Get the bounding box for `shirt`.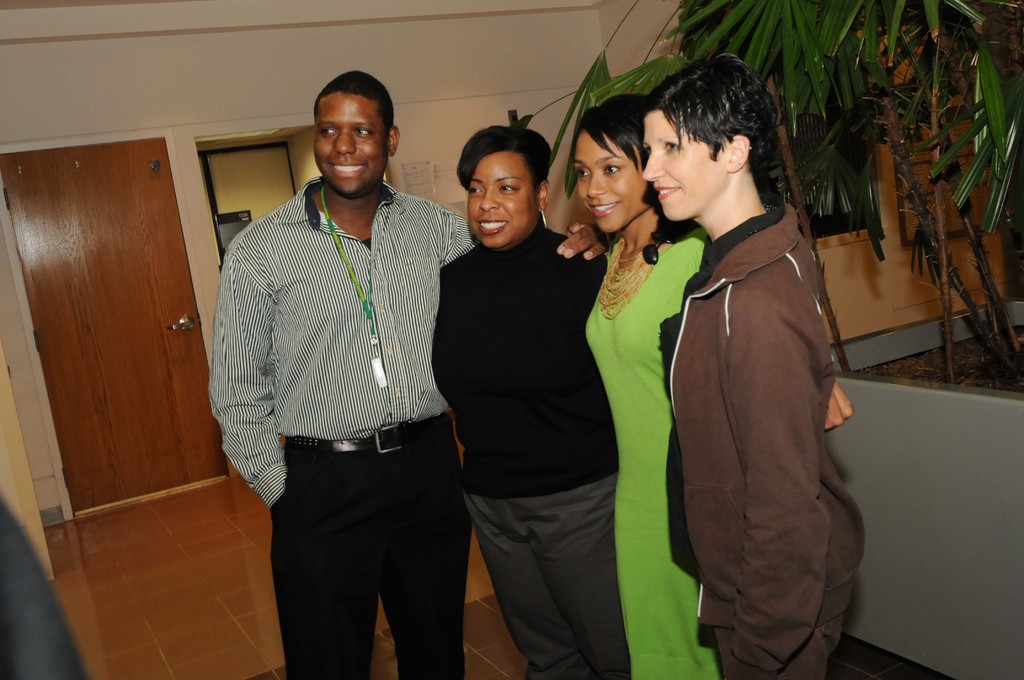
[x1=206, y1=148, x2=470, y2=533].
